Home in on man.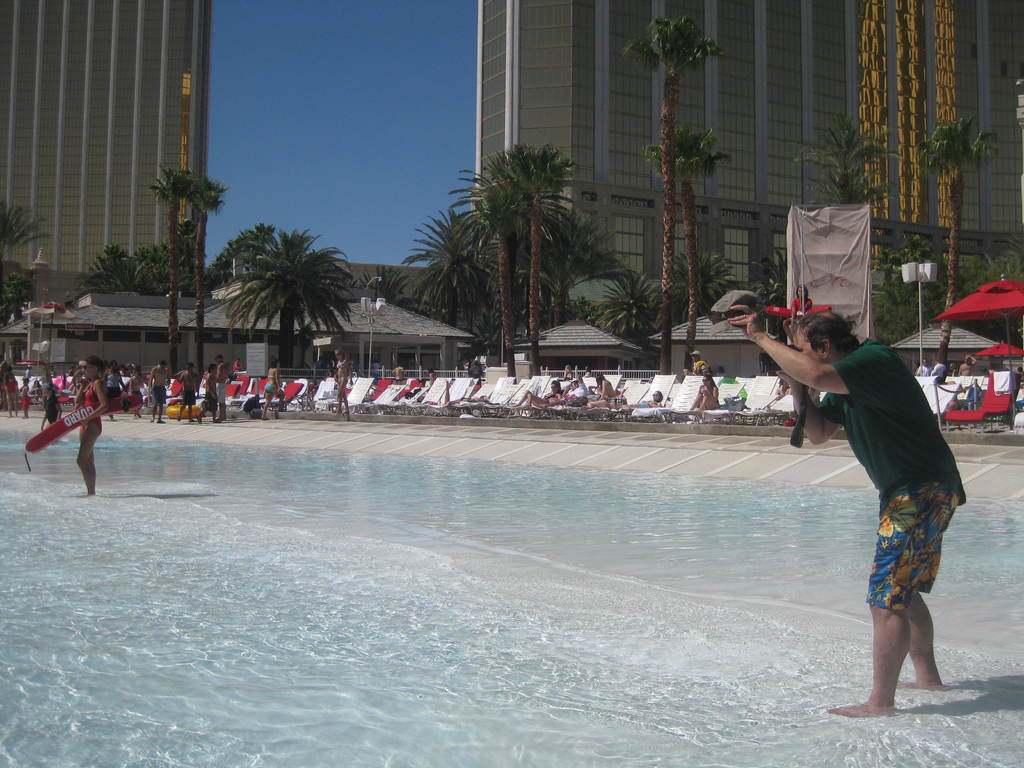
Homed in at [left=717, top=318, right=966, bottom=718].
